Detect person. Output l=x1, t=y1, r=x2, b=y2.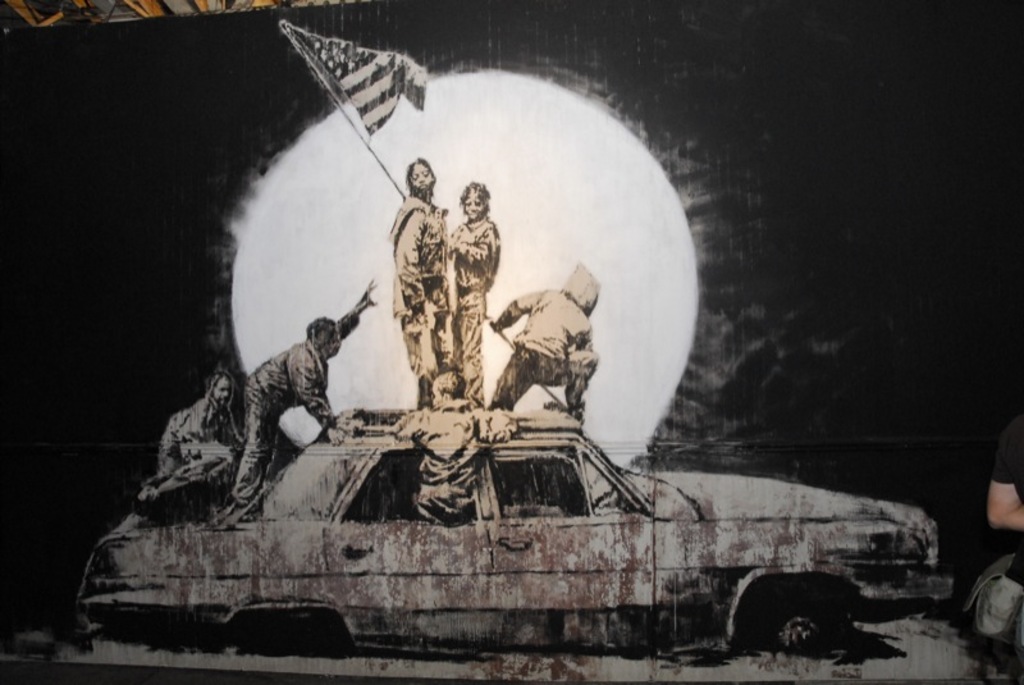
l=984, t=402, r=1023, b=540.
